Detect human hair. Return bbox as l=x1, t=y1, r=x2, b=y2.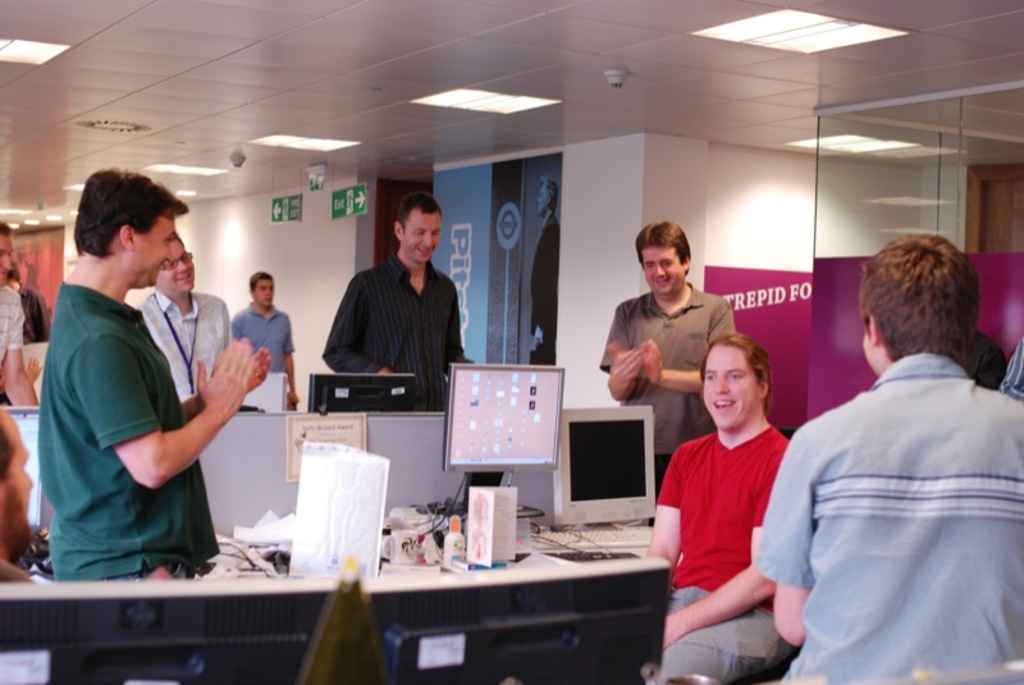
l=396, t=189, r=443, b=239.
